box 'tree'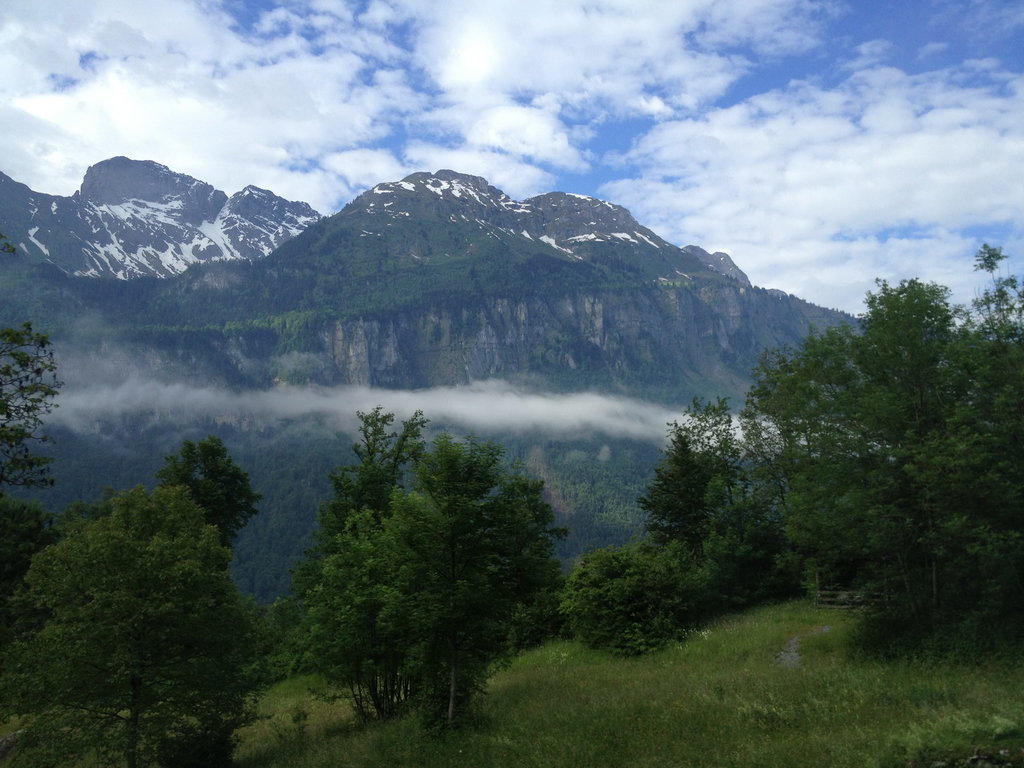
left=287, top=401, right=574, bottom=720
